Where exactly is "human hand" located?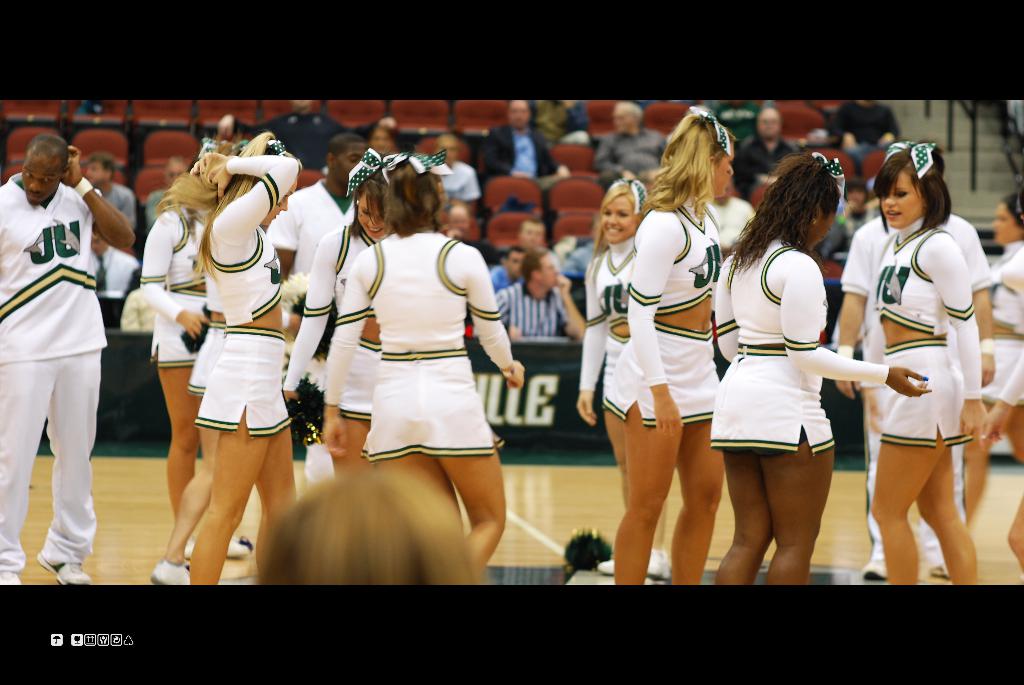
Its bounding box is (321,413,349,458).
